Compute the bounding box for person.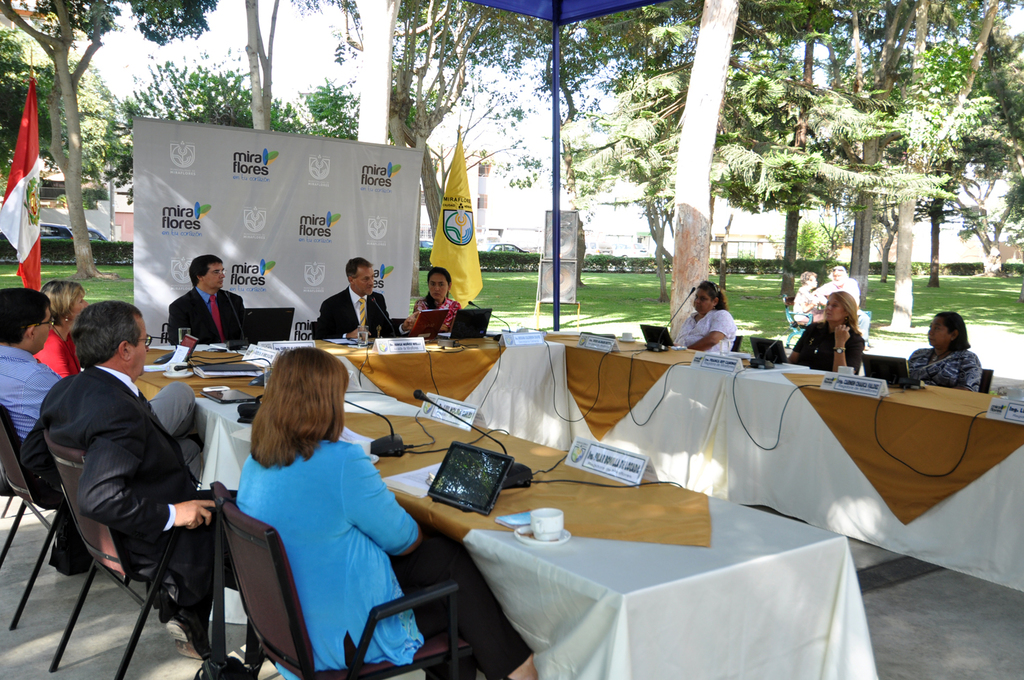
<bbox>164, 252, 236, 360</bbox>.
